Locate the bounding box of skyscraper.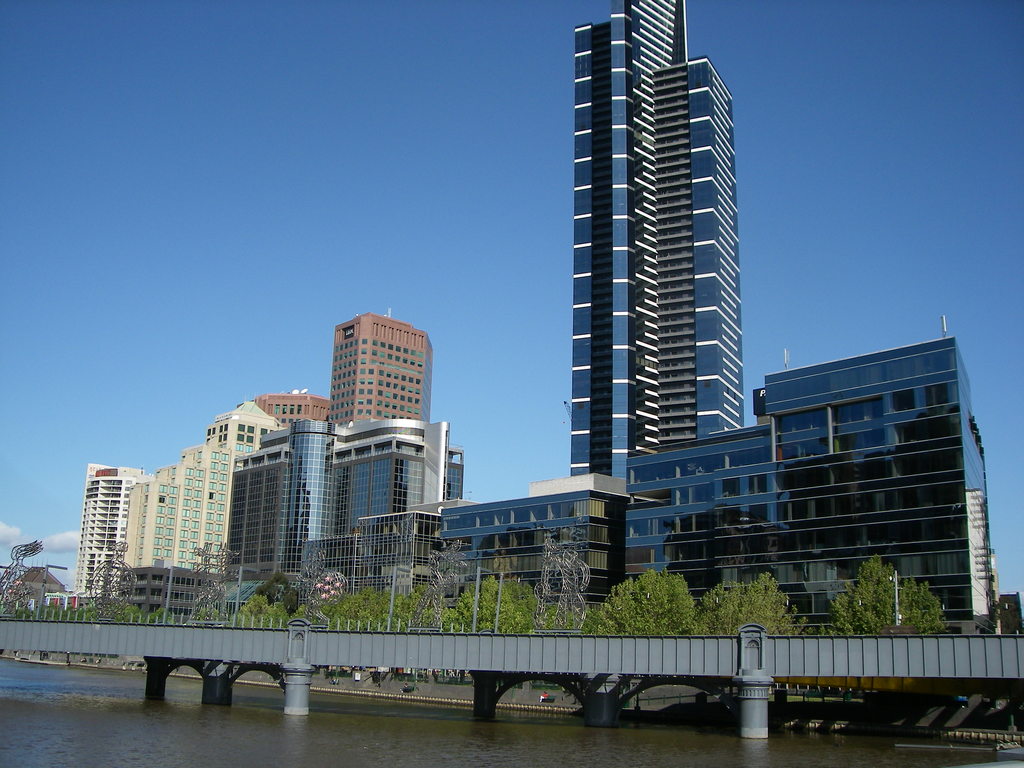
Bounding box: rect(235, 382, 332, 433).
